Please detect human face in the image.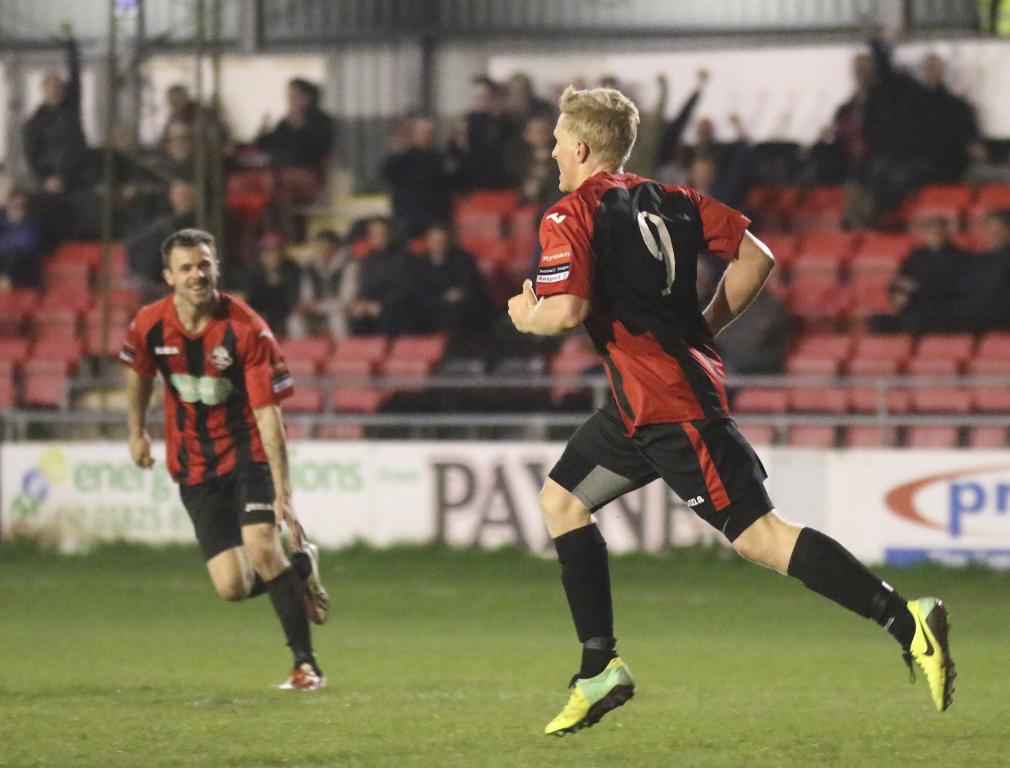
detection(170, 244, 218, 308).
